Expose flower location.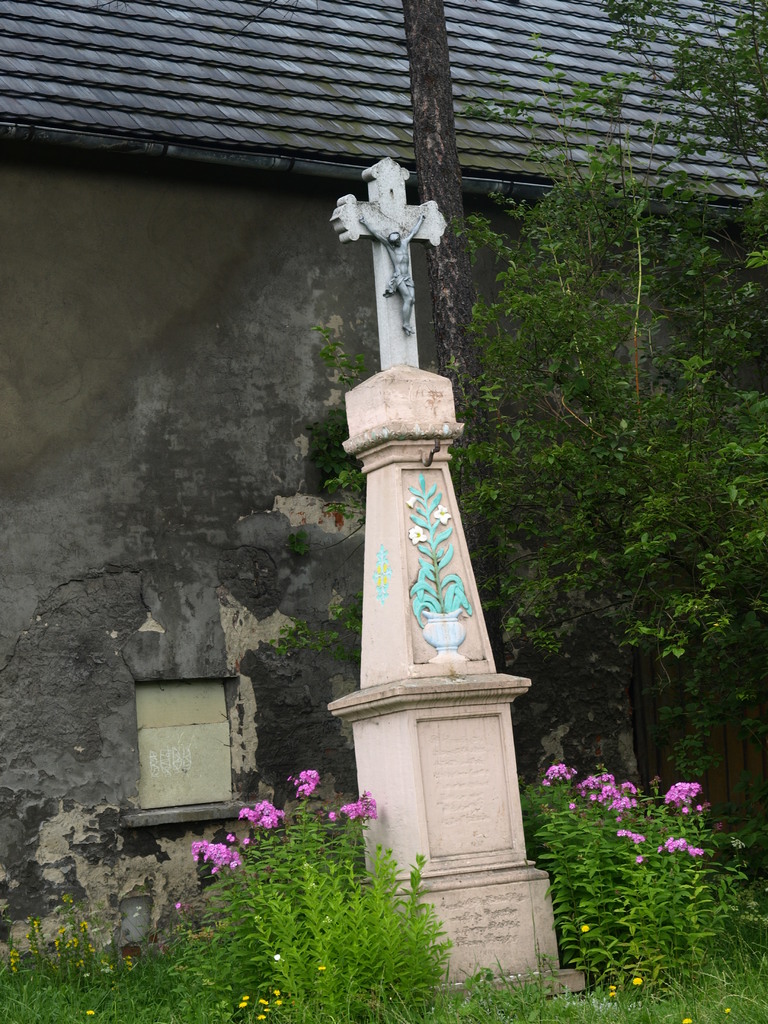
Exposed at Rect(670, 778, 692, 808).
